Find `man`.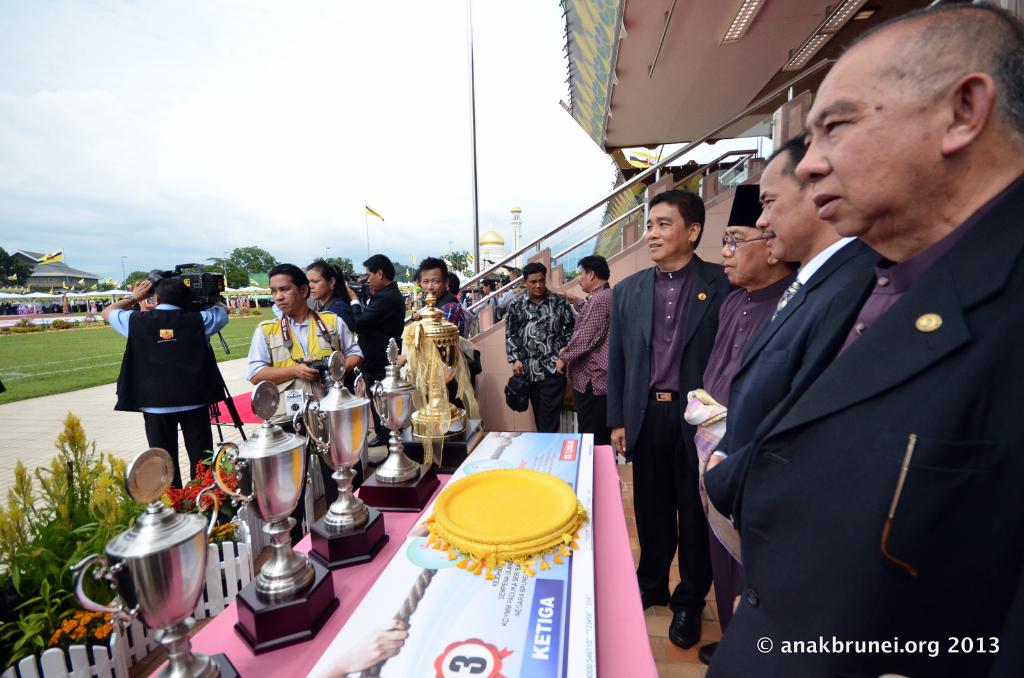
BBox(682, 200, 792, 640).
